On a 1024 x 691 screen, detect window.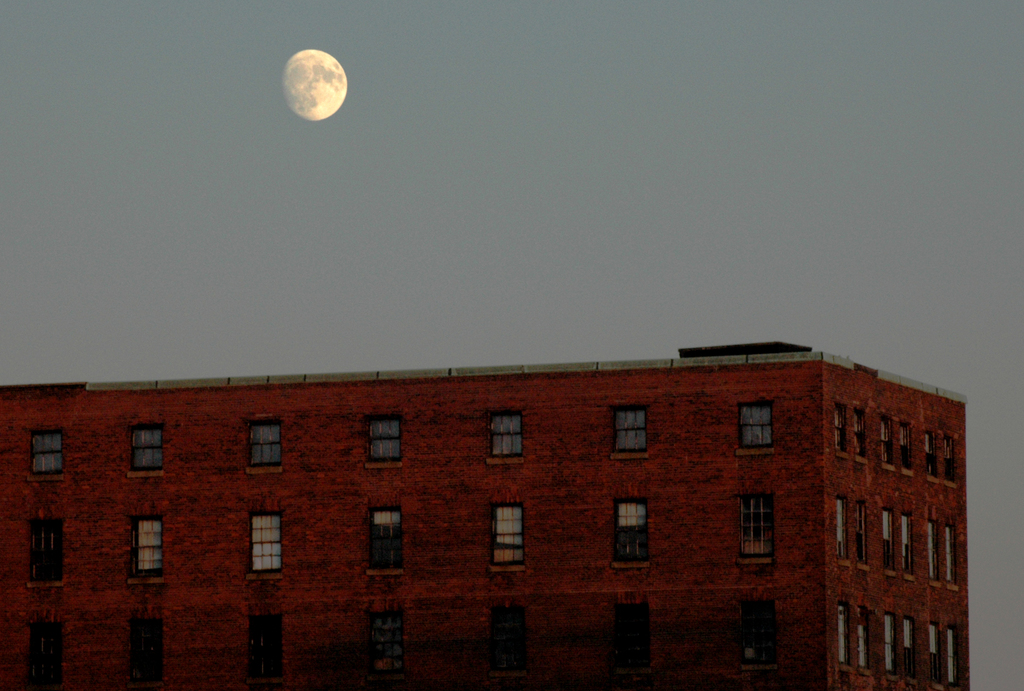
<box>877,507,892,581</box>.
